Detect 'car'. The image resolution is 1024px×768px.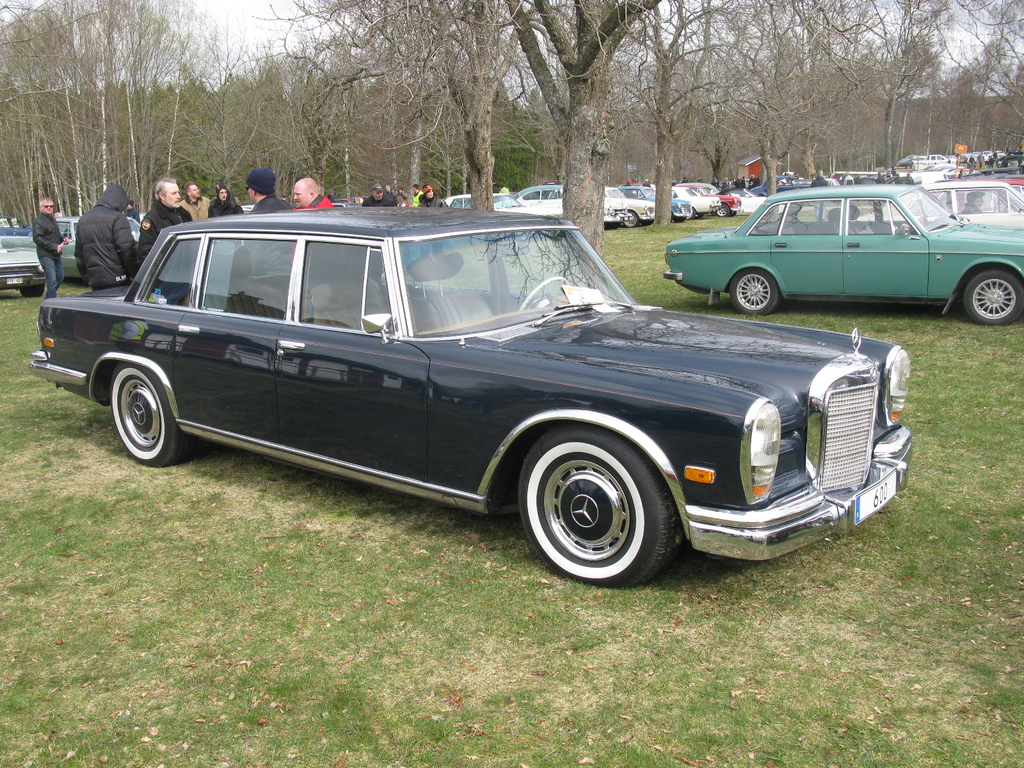
bbox=[665, 184, 1023, 326].
